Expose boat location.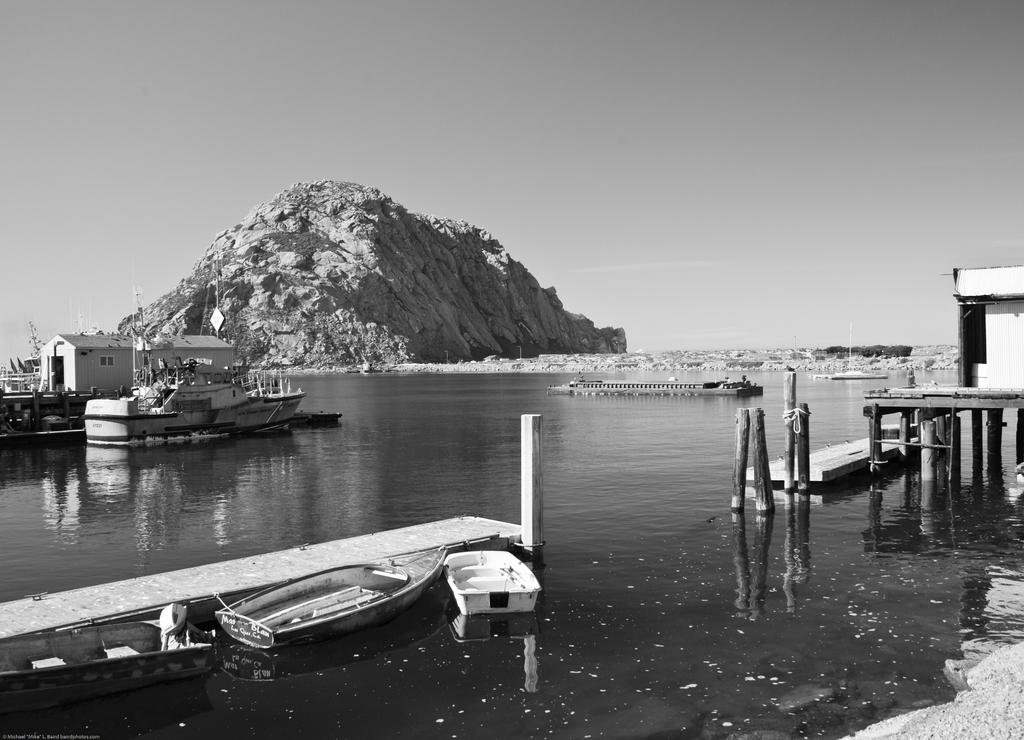
Exposed at [545,372,764,393].
